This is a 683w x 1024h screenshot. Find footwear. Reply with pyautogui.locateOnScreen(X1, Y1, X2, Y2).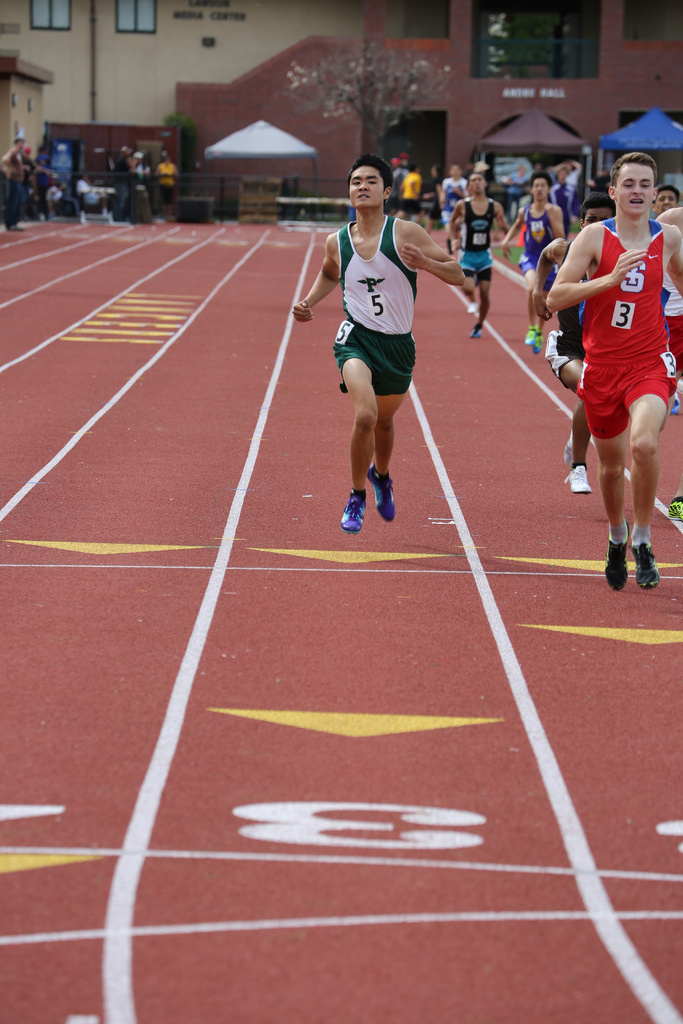
pyautogui.locateOnScreen(629, 540, 659, 593).
